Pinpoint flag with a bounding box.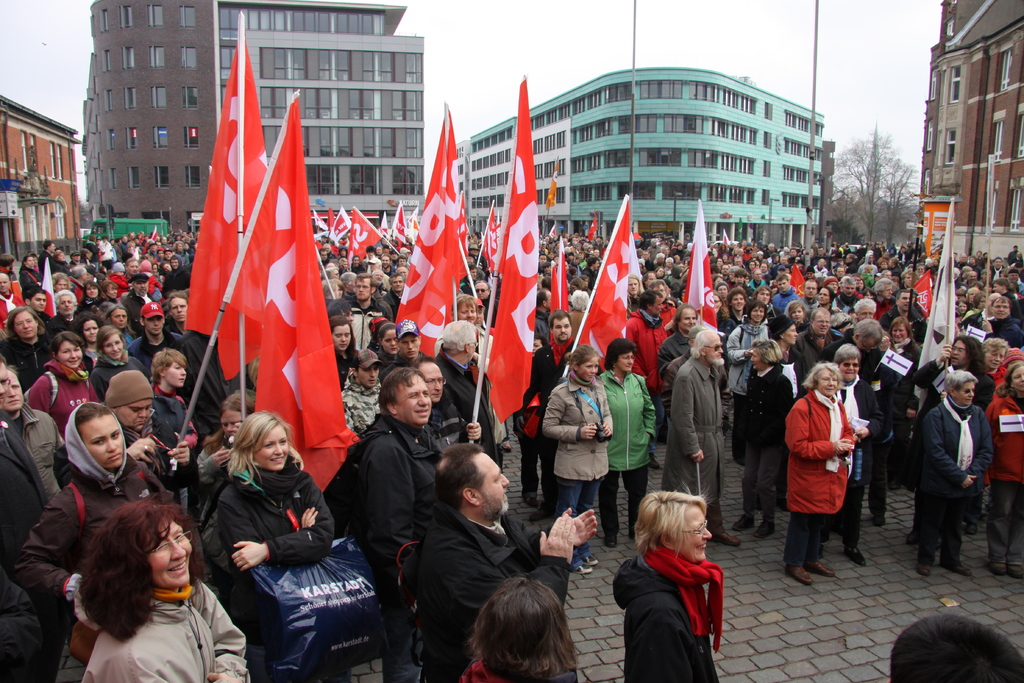
<region>333, 205, 355, 256</region>.
